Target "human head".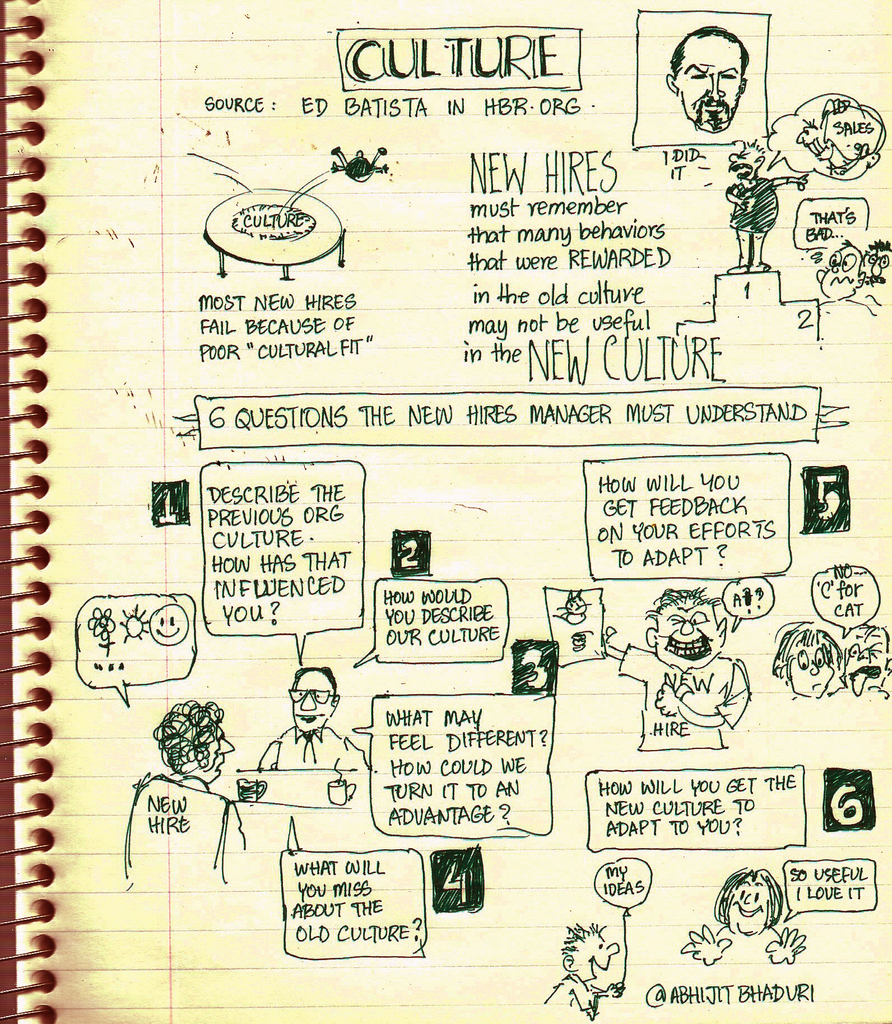
Target region: [x1=153, y1=698, x2=235, y2=779].
